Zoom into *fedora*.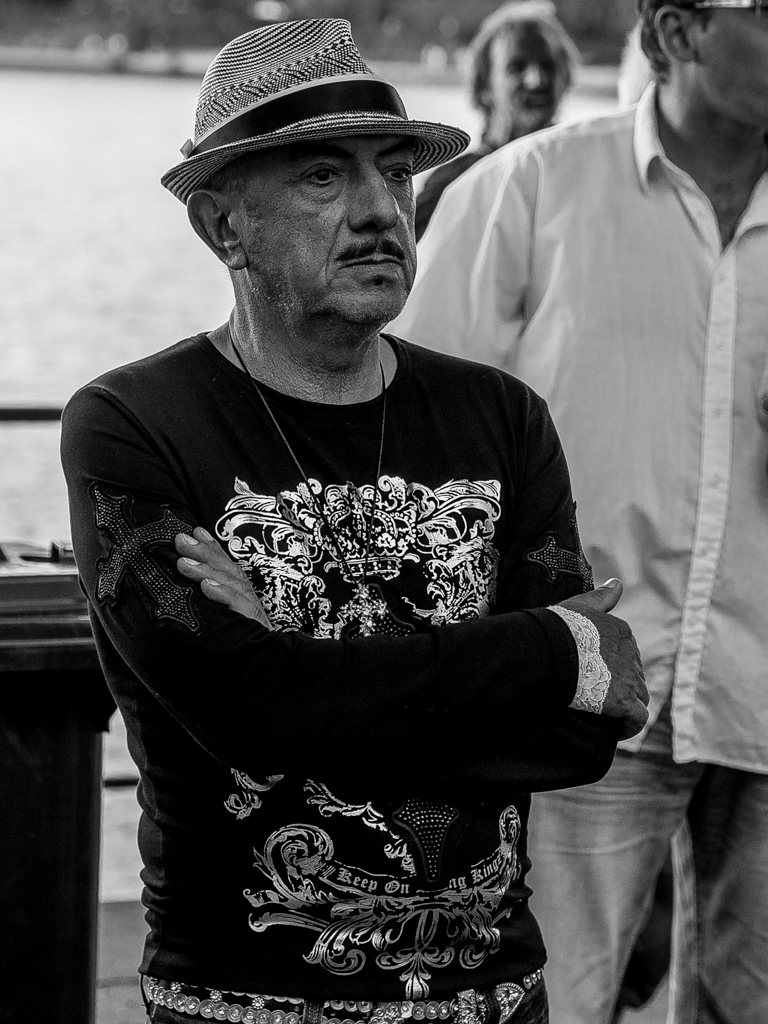
Zoom target: box(169, 6, 478, 233).
